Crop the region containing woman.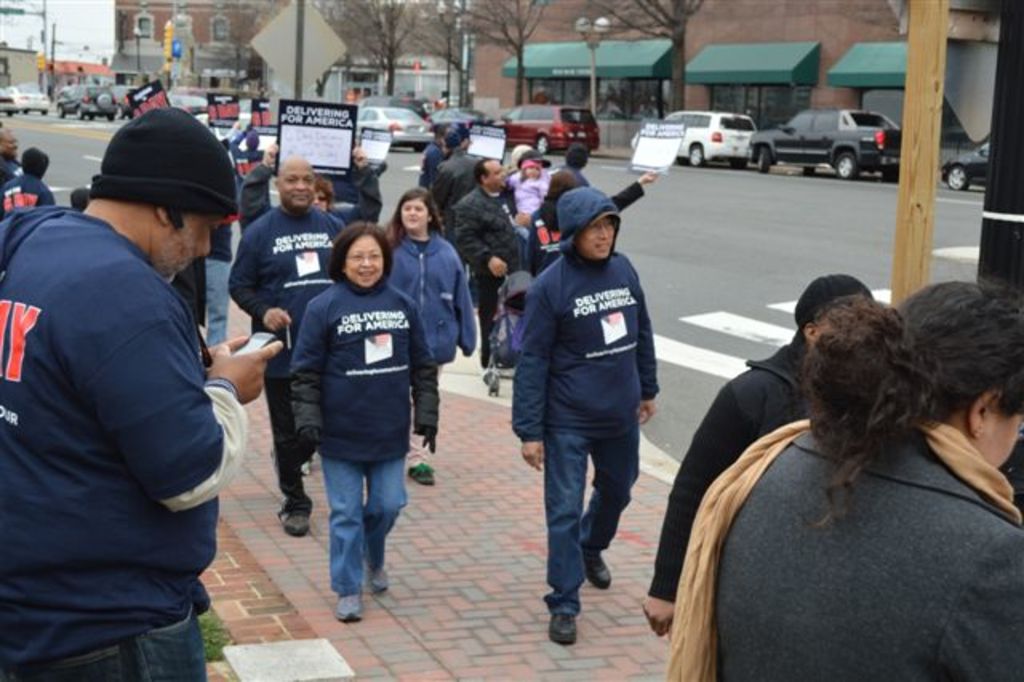
Crop region: BBox(675, 261, 1014, 676).
